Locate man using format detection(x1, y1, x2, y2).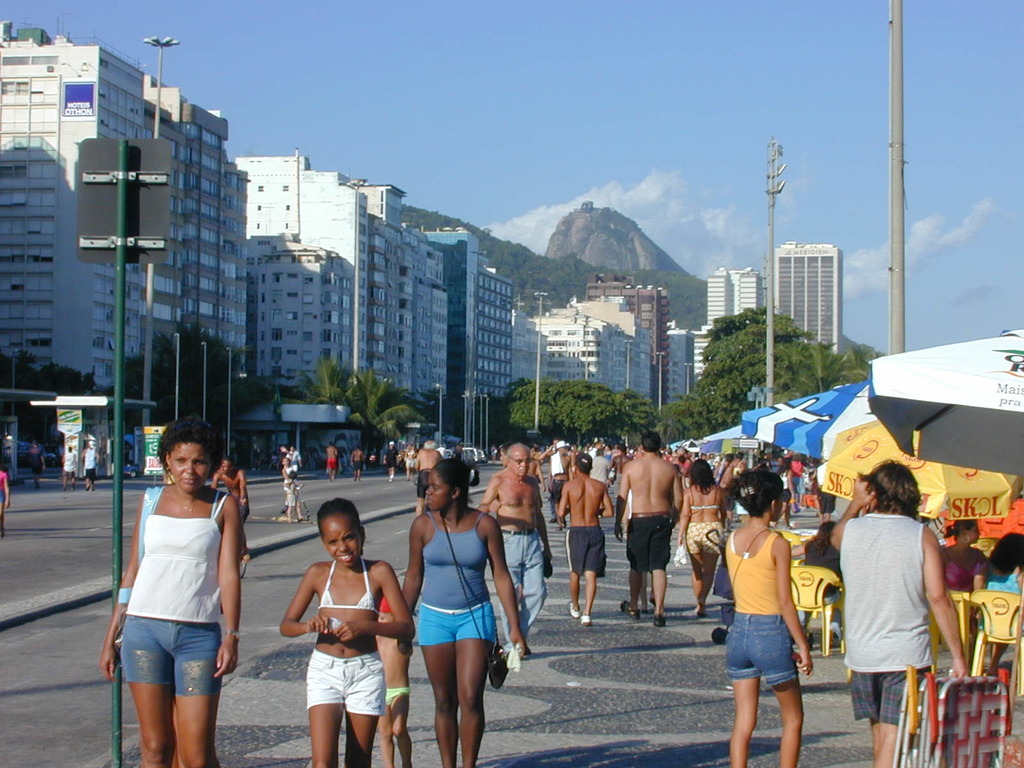
detection(349, 444, 365, 481).
